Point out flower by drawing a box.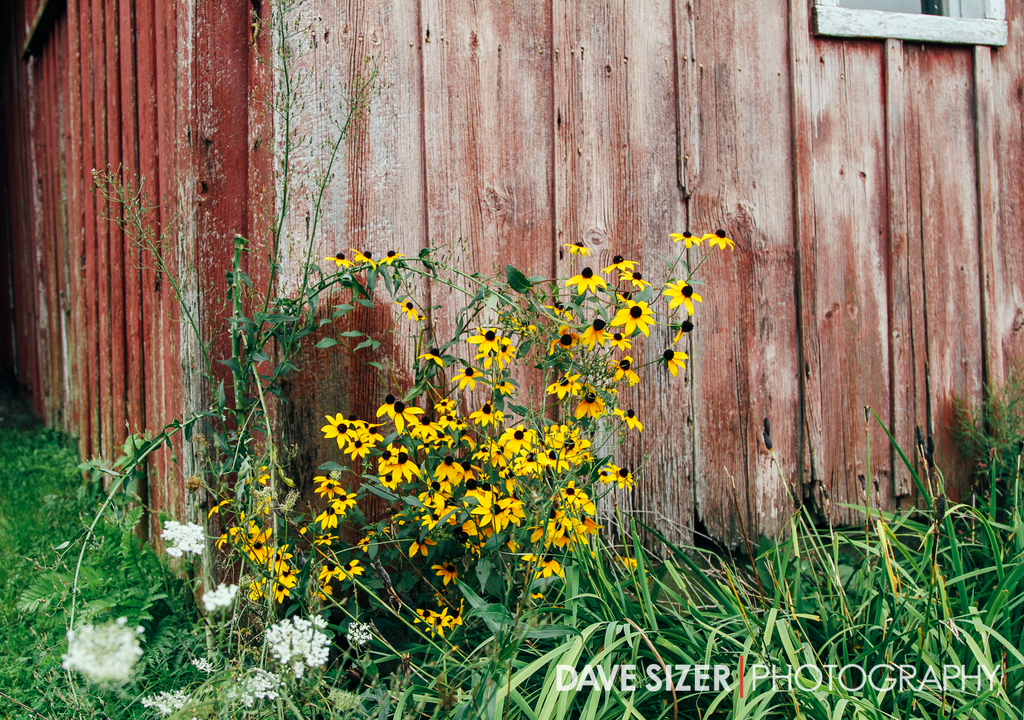
Rect(621, 552, 641, 571).
